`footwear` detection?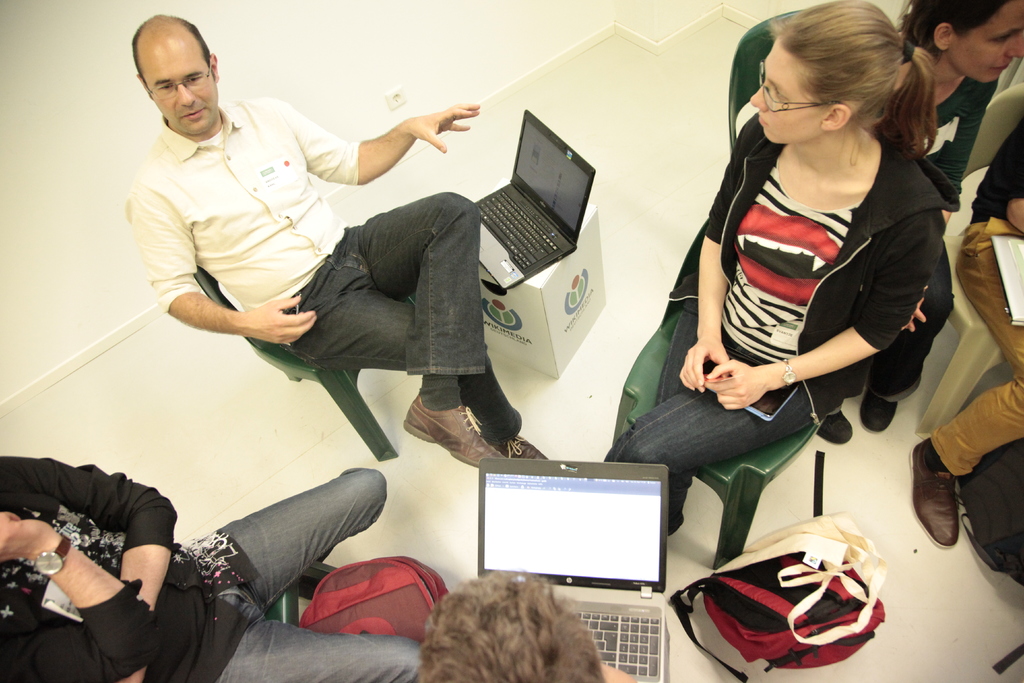
815,410,852,444
